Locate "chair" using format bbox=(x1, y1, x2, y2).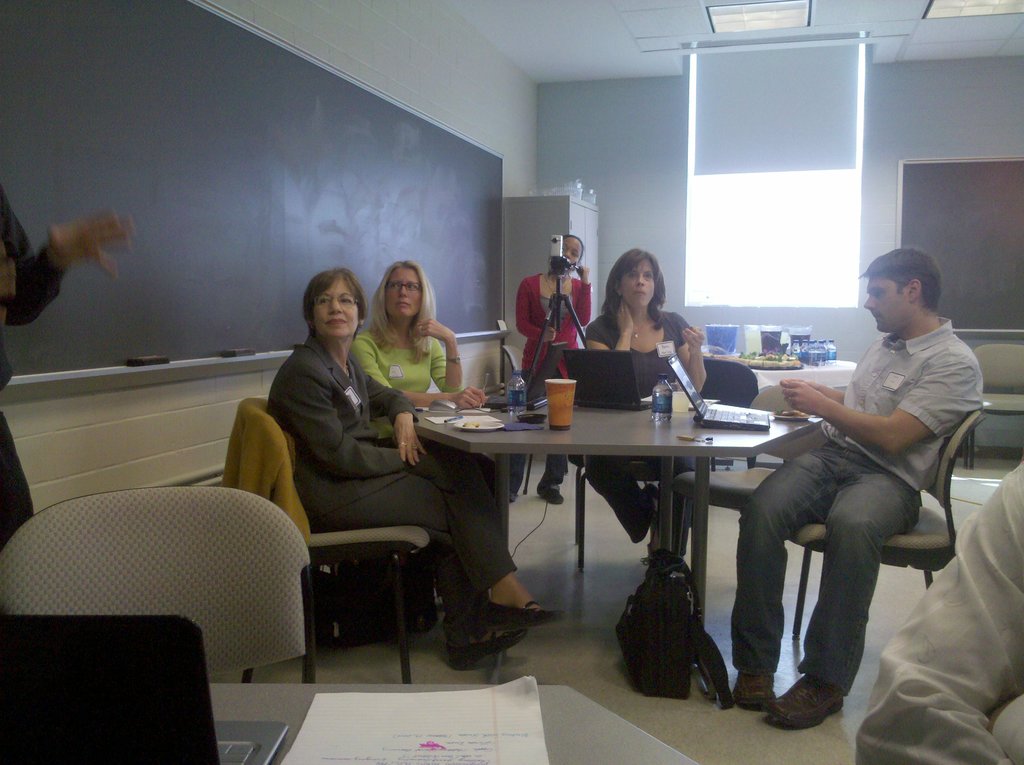
bbox=(232, 392, 438, 684).
